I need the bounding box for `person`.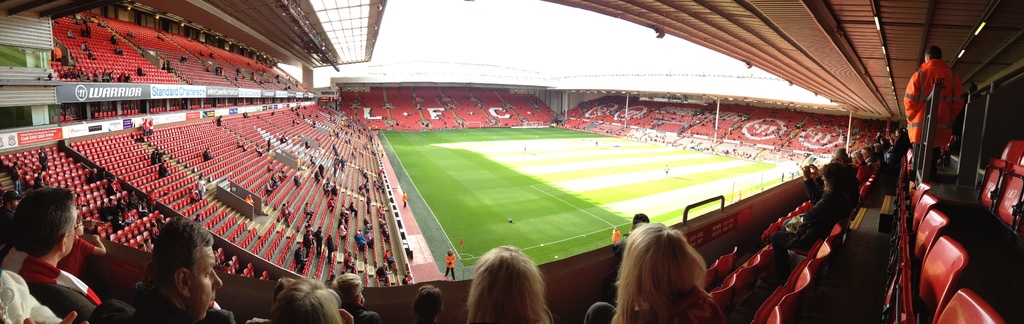
Here it is: locate(410, 285, 444, 323).
